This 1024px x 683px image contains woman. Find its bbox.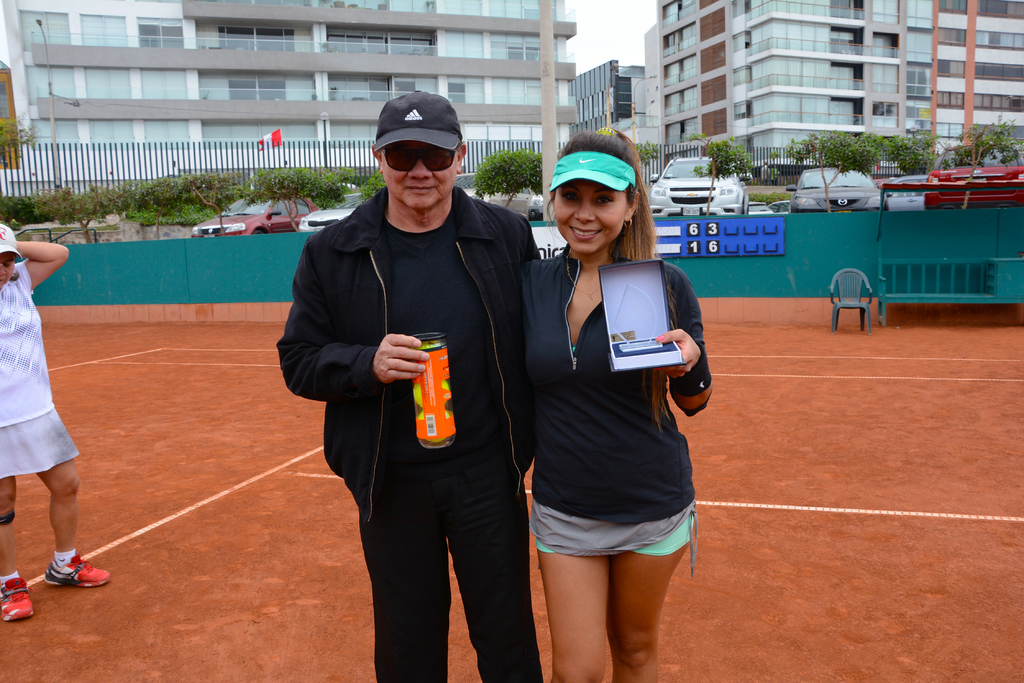
region(501, 152, 717, 668).
